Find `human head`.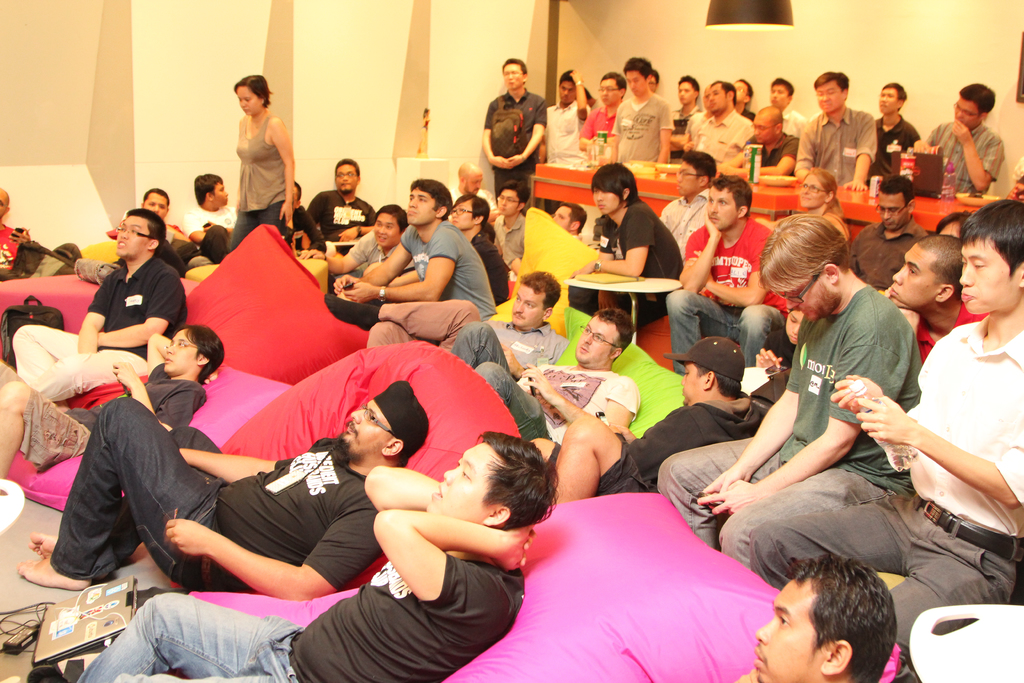
left=872, top=80, right=906, bottom=114.
